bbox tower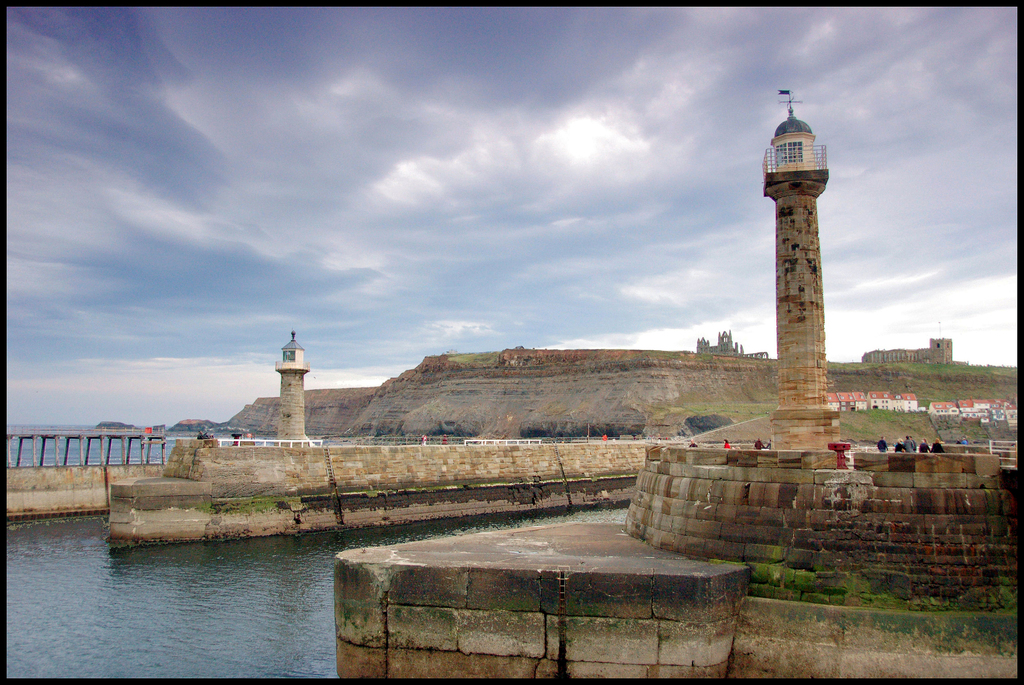
{"left": 250, "top": 328, "right": 319, "bottom": 459}
